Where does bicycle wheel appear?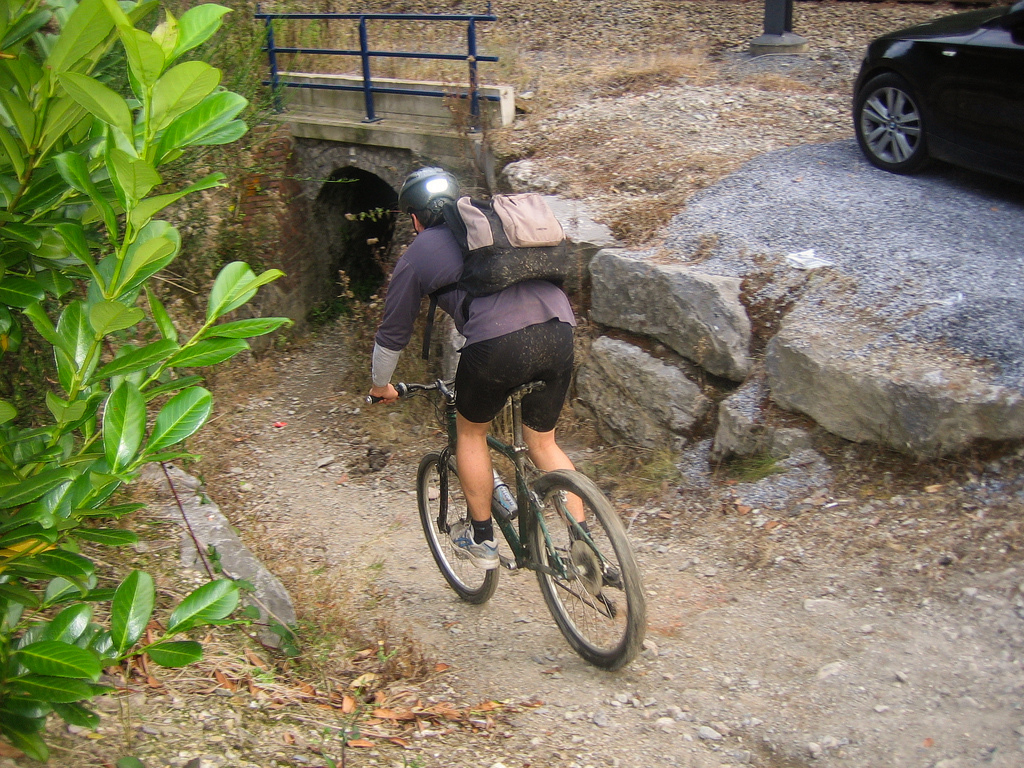
Appears at 417 448 502 608.
